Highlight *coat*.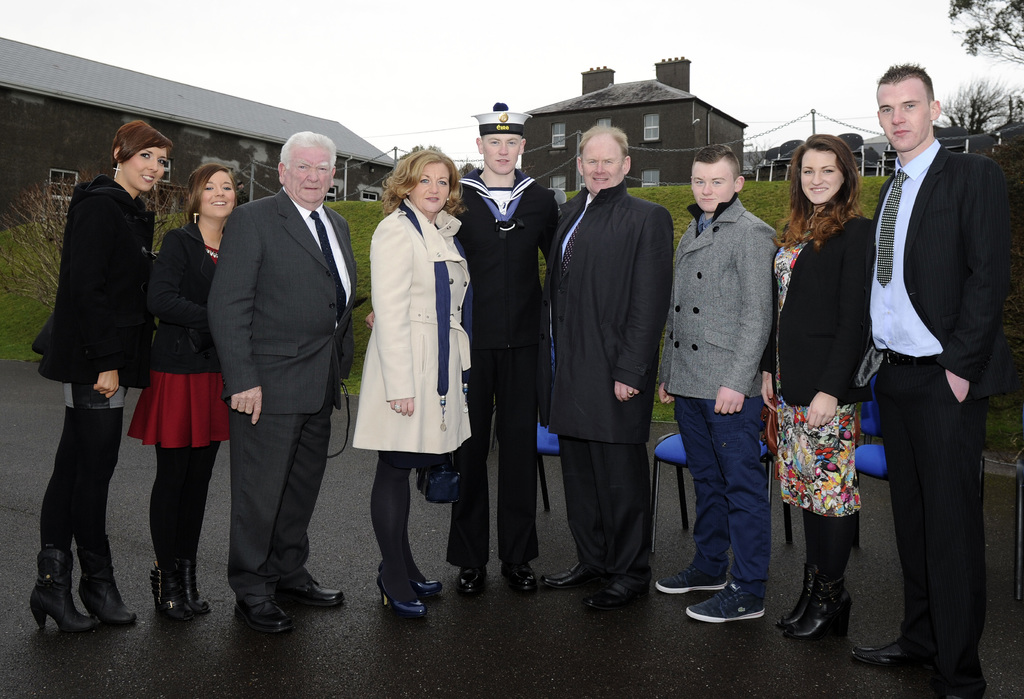
Highlighted region: 662, 185, 787, 404.
